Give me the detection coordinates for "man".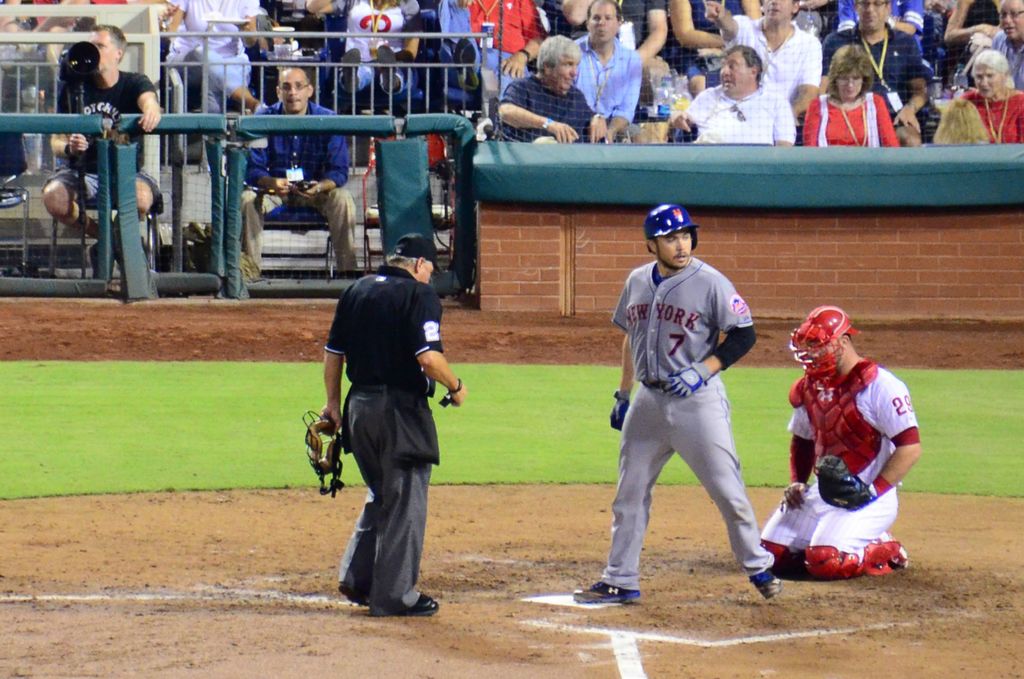
{"x1": 701, "y1": 0, "x2": 821, "y2": 138}.
